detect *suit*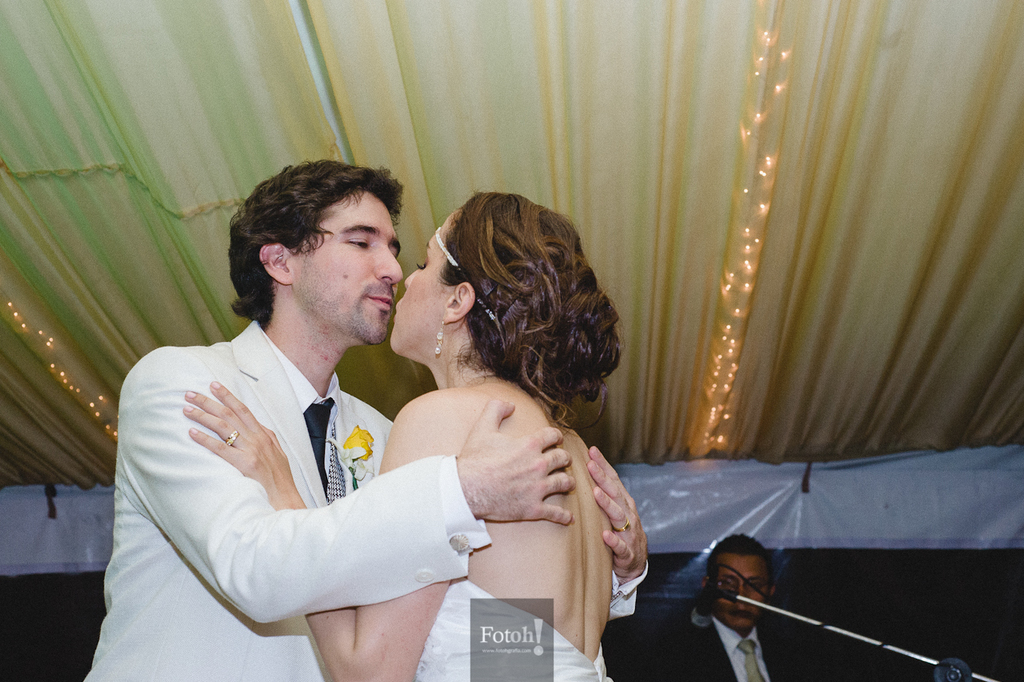
{"left": 118, "top": 275, "right": 469, "bottom": 664}
